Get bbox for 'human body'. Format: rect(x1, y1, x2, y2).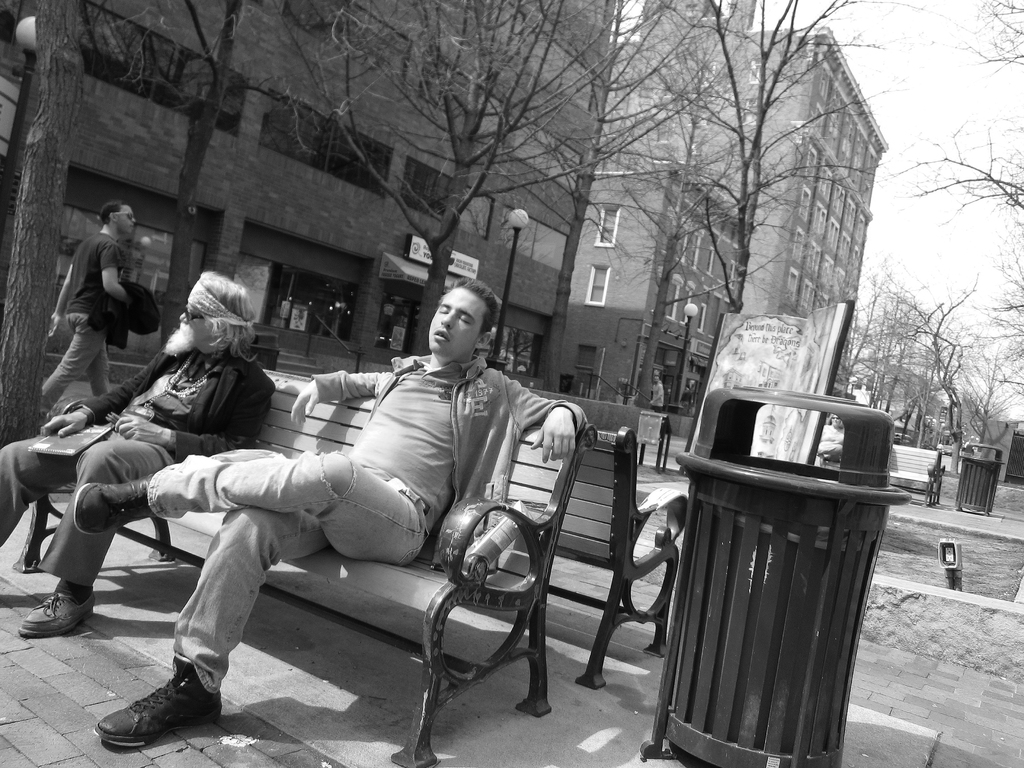
rect(0, 349, 275, 638).
